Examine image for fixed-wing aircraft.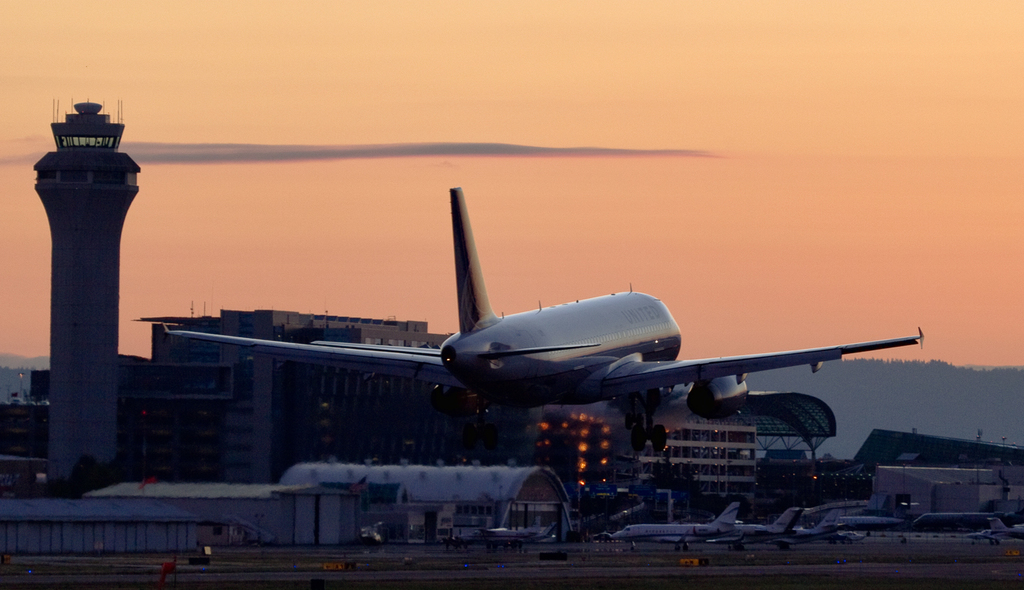
Examination result: (left=710, top=510, right=843, bottom=551).
